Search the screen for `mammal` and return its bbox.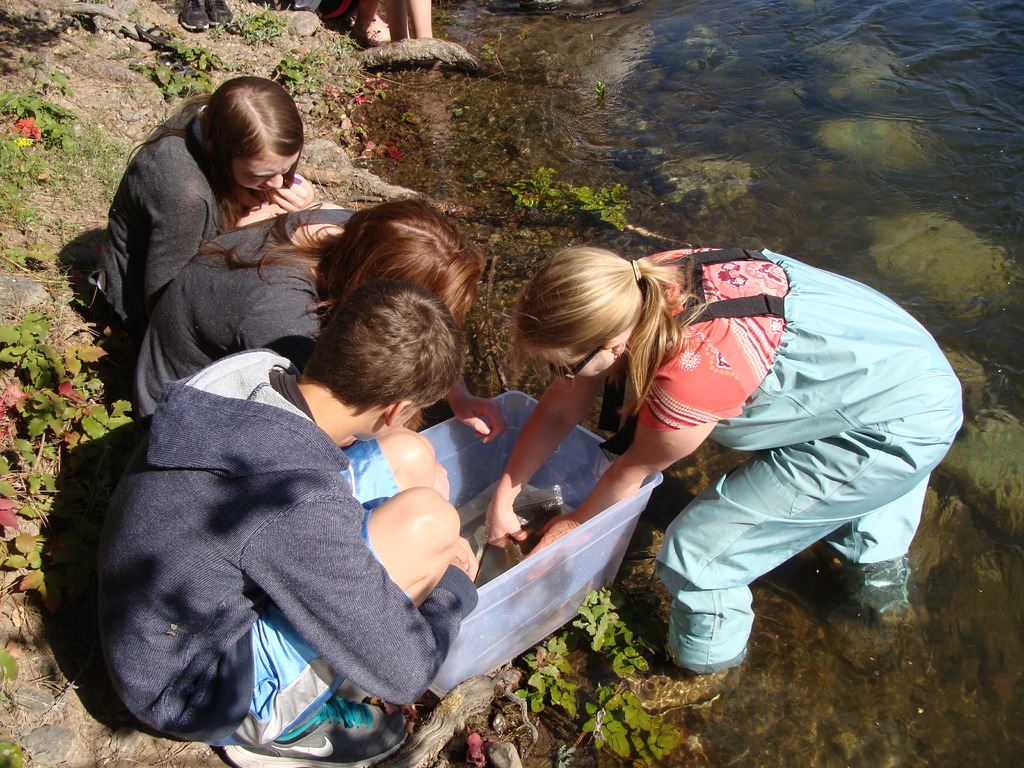
Found: {"left": 133, "top": 193, "right": 509, "bottom": 450}.
